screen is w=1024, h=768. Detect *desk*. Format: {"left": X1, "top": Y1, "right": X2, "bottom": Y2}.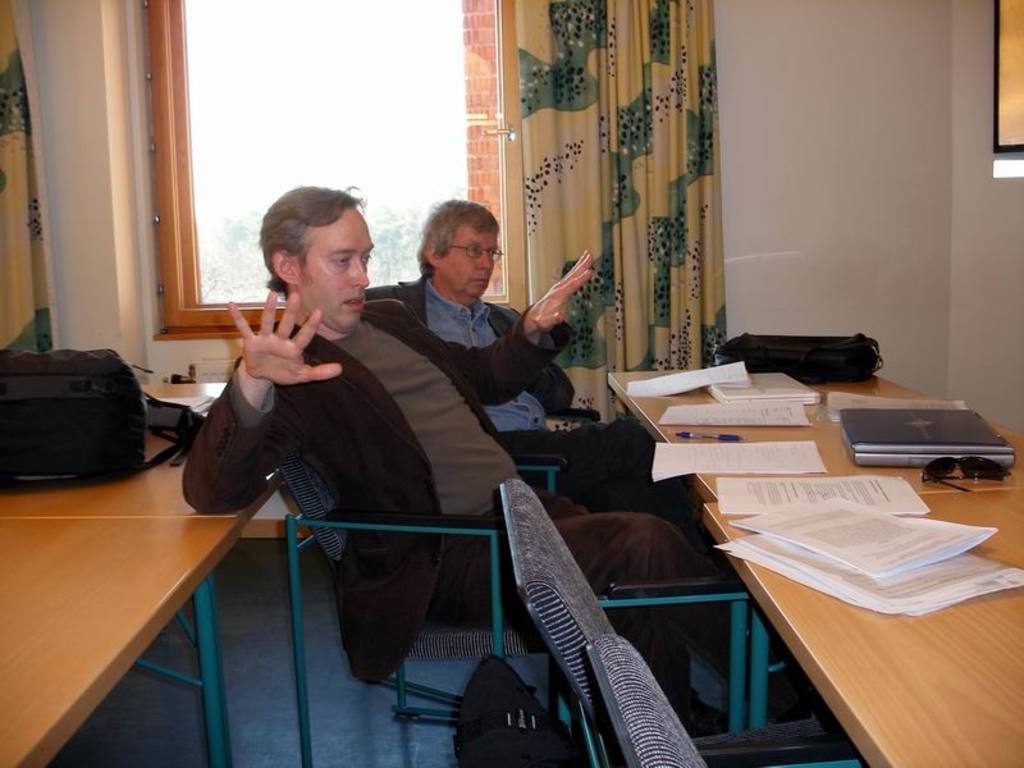
{"left": 0, "top": 379, "right": 288, "bottom": 767}.
